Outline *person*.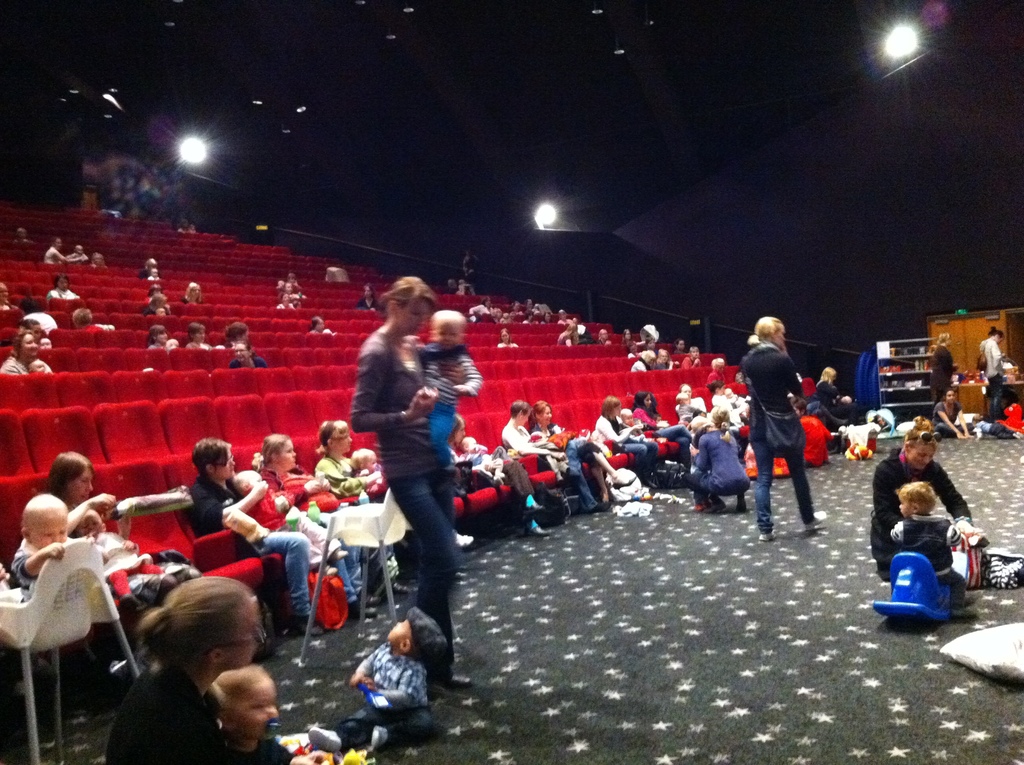
Outline: bbox(735, 312, 824, 563).
